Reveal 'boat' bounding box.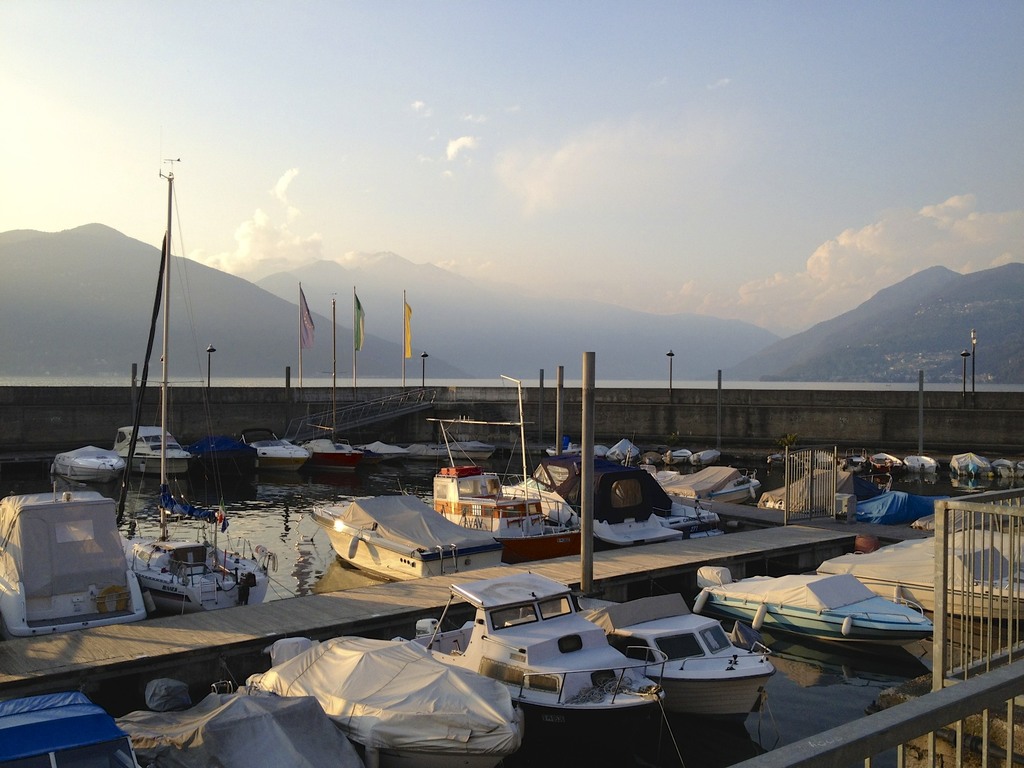
Revealed: 308, 476, 506, 588.
